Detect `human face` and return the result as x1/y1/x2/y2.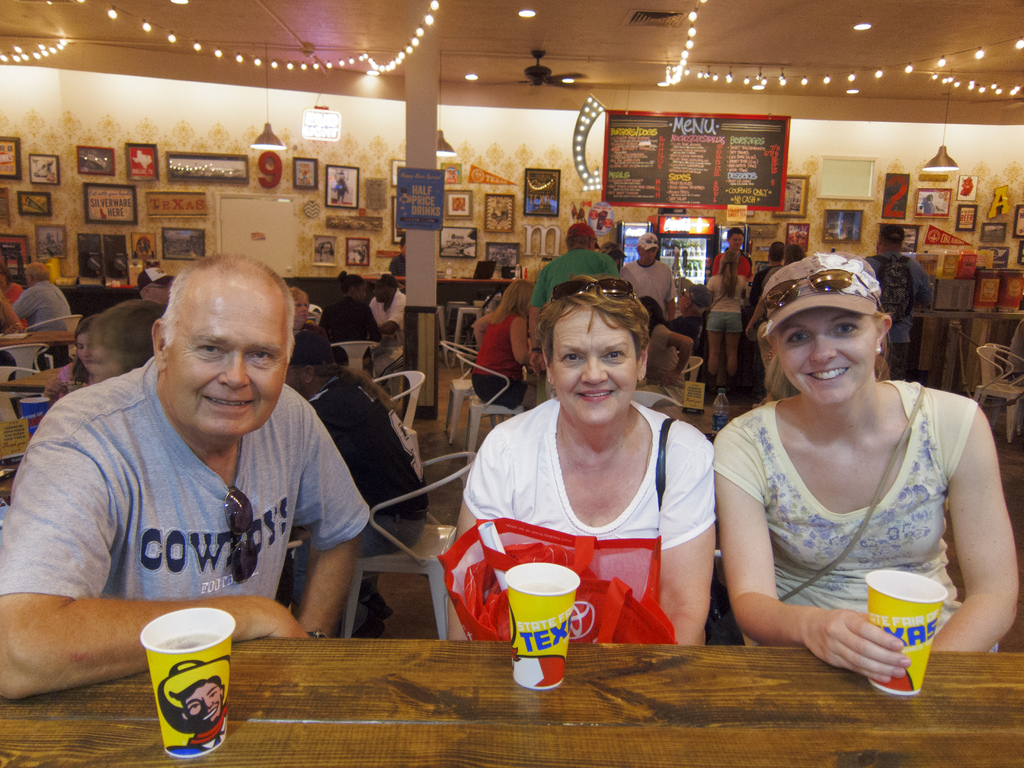
163/292/291/442.
